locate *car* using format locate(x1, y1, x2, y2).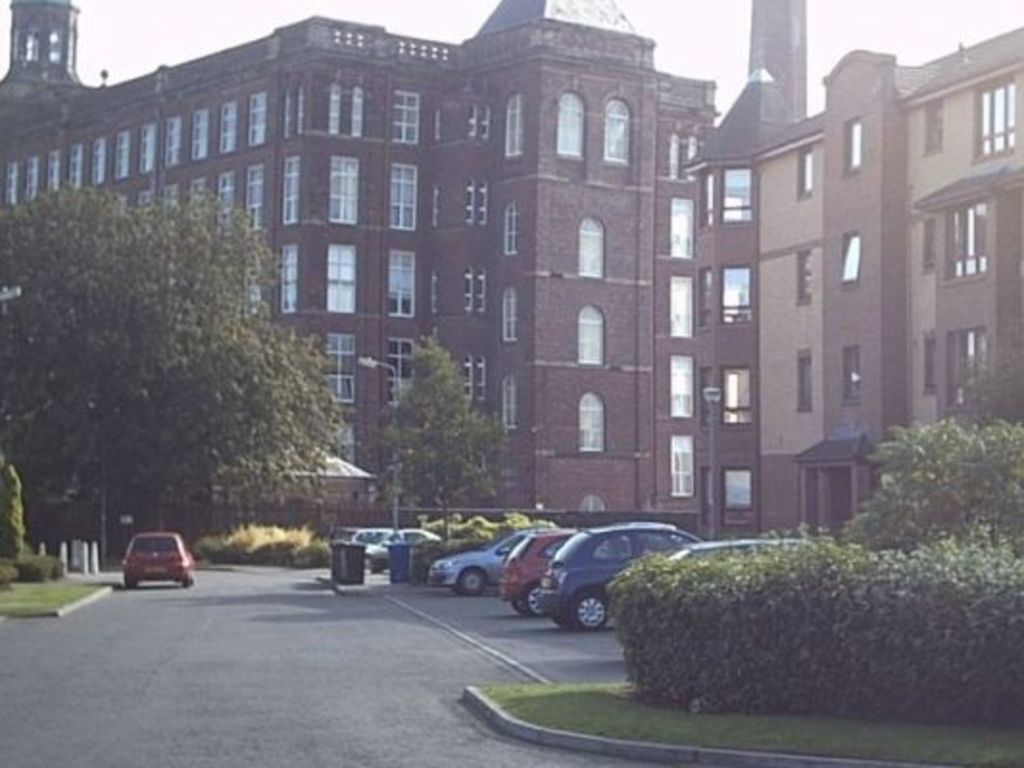
locate(428, 536, 528, 603).
